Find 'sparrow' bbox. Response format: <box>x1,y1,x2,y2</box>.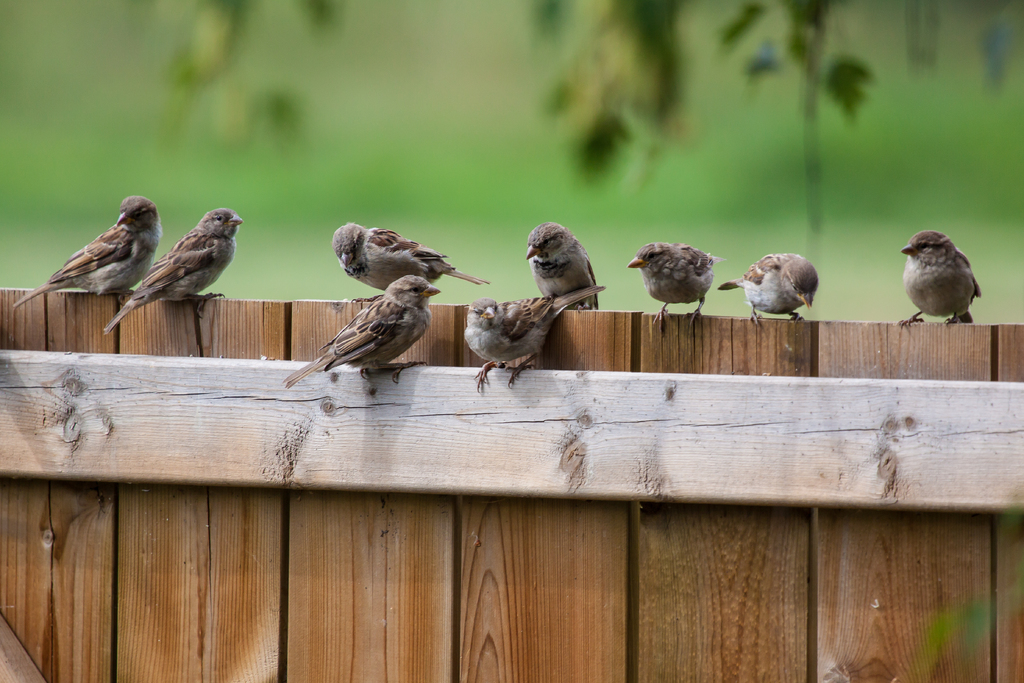
<box>281,272,441,384</box>.
